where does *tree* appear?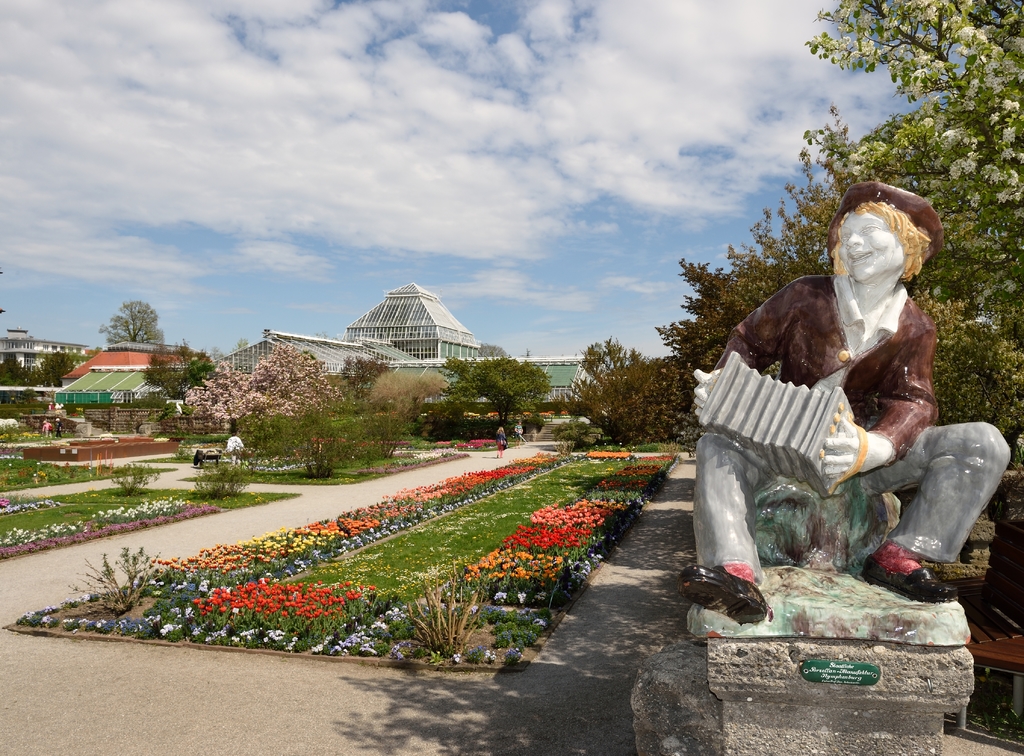
Appears at 207 342 224 363.
